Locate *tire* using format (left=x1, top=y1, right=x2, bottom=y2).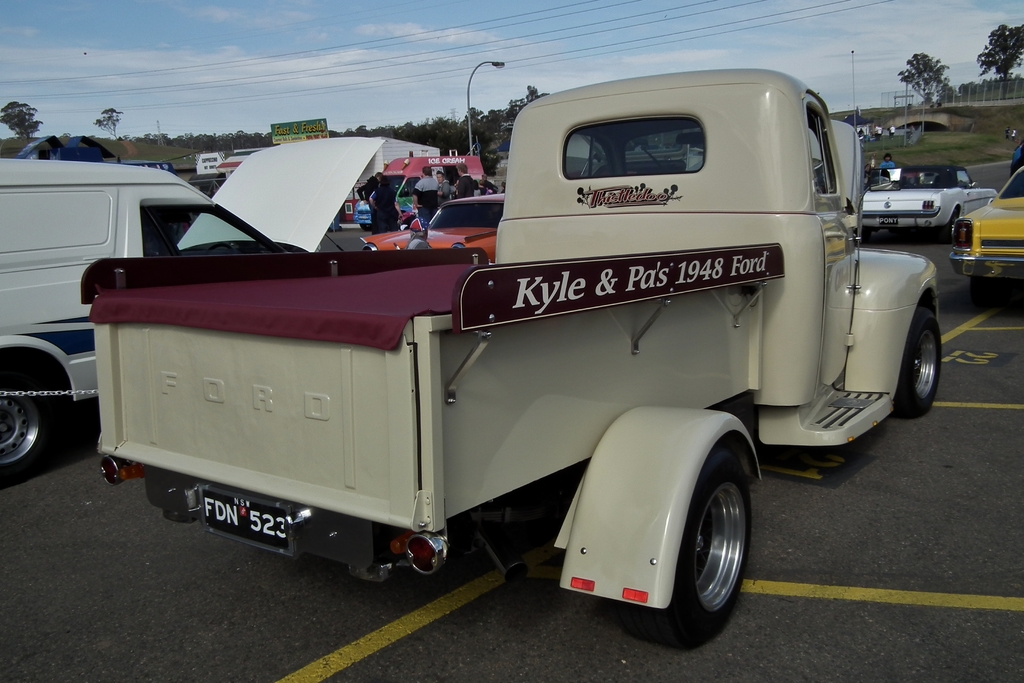
(left=0, top=345, right=82, bottom=493).
